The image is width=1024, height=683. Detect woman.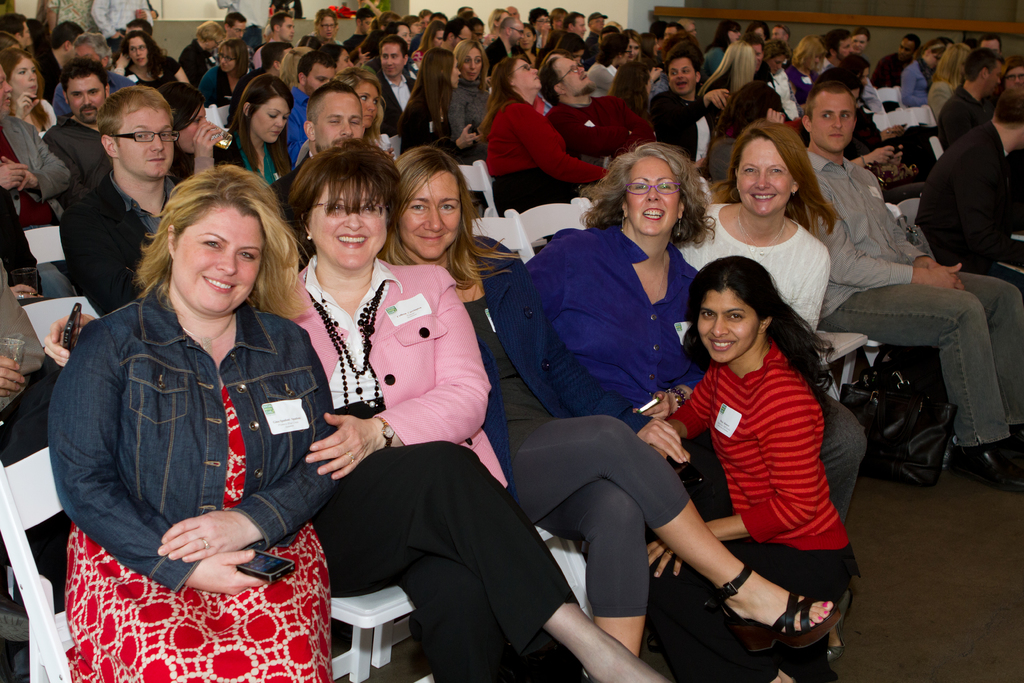
Detection: bbox=(842, 56, 884, 115).
